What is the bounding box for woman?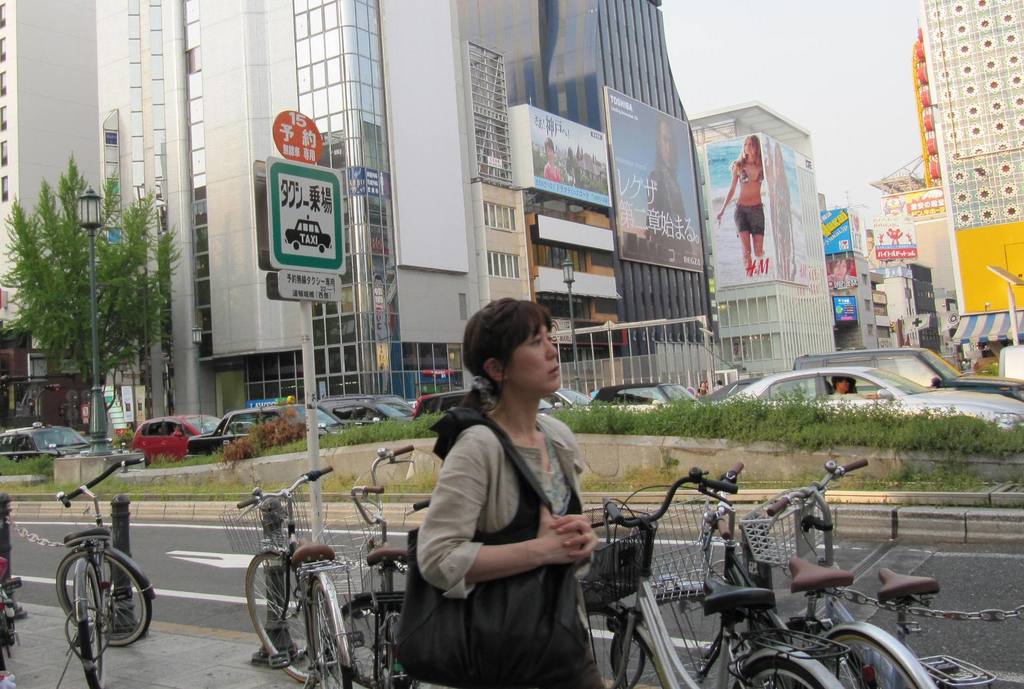
box(385, 308, 621, 688).
